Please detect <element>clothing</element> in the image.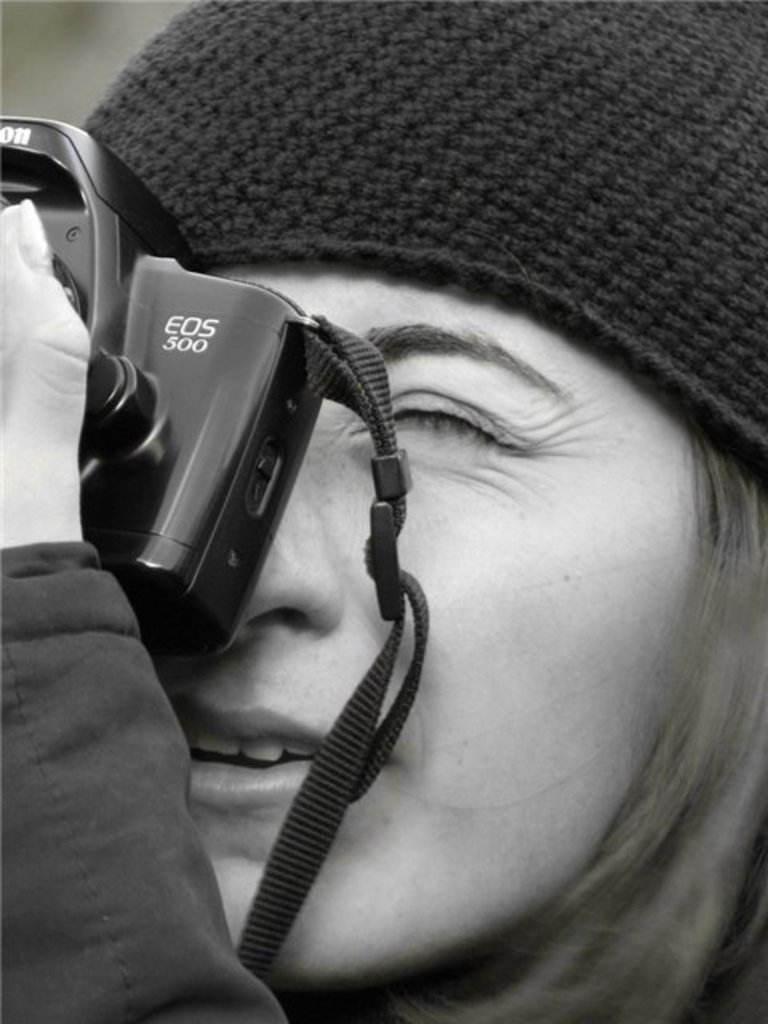
0:539:275:1022.
